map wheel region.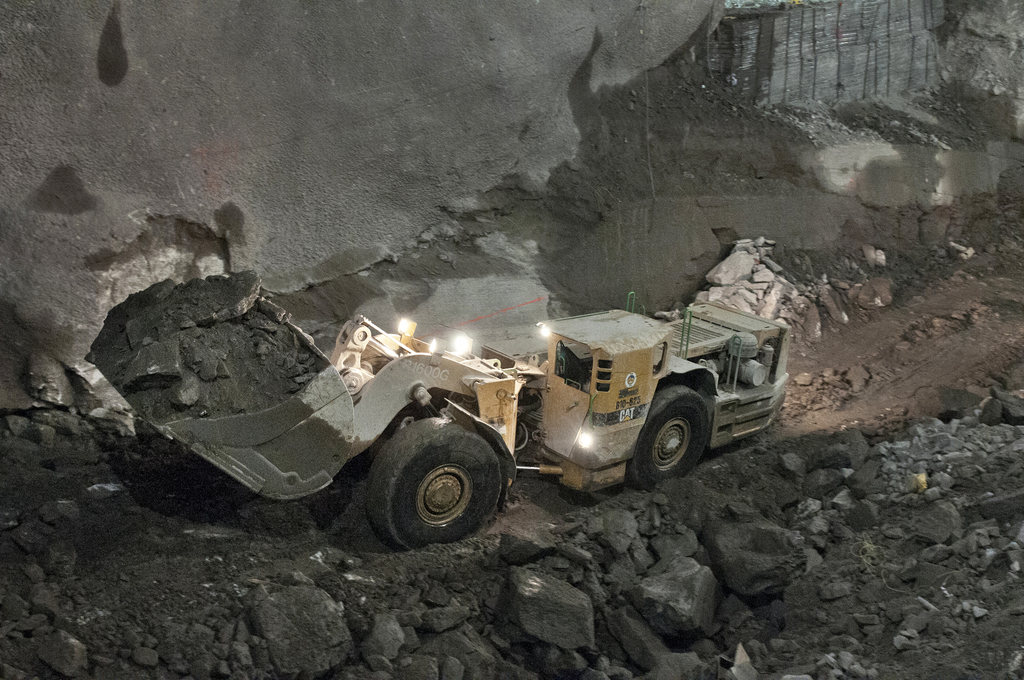
Mapped to Rect(355, 419, 513, 547).
